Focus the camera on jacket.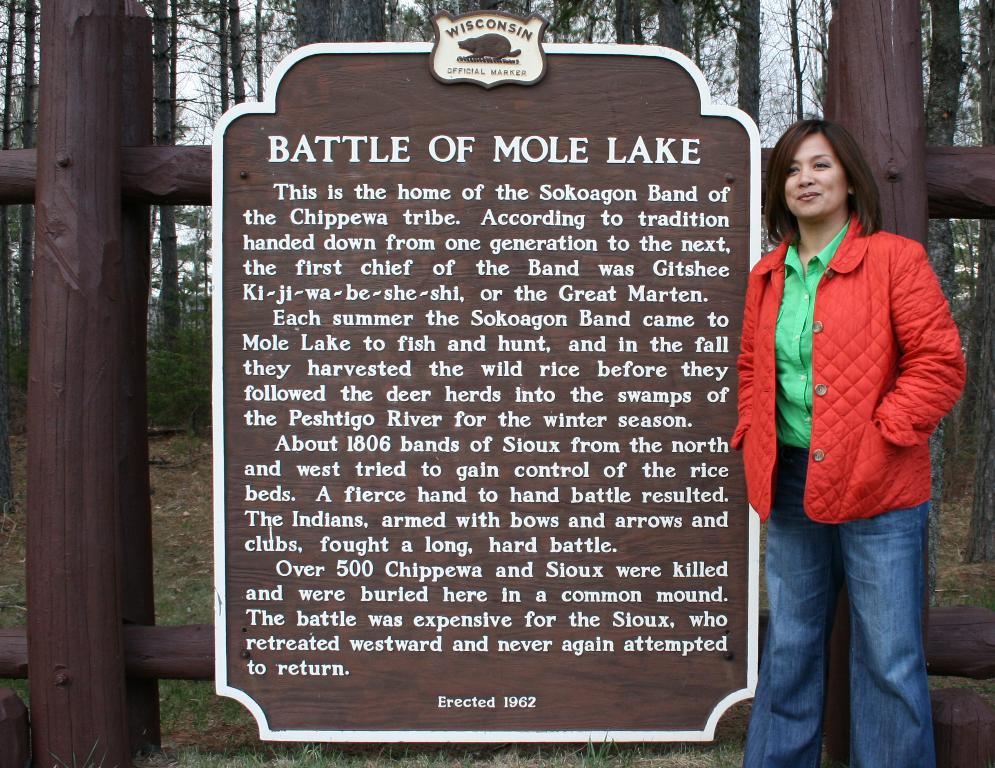
Focus region: [766,209,988,506].
